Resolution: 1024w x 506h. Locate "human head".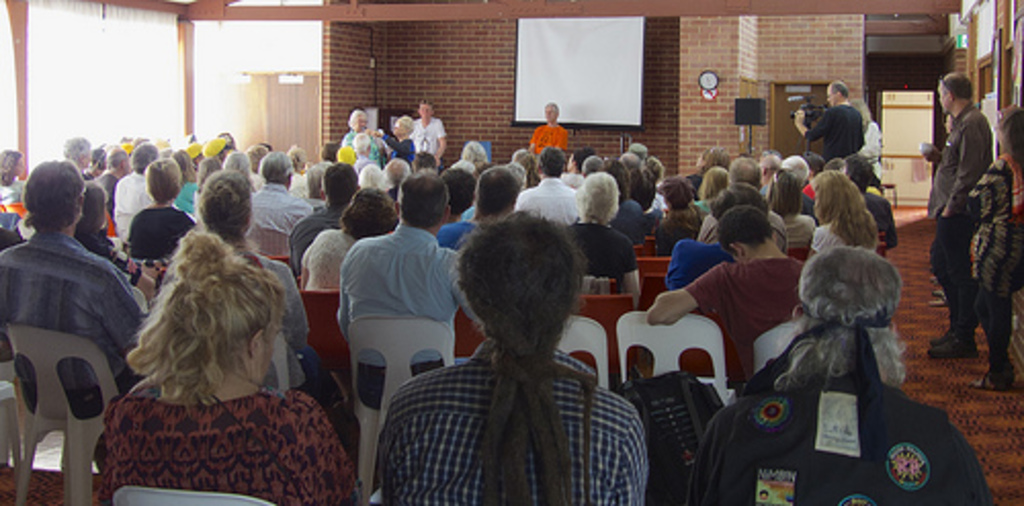
(left=147, top=234, right=283, bottom=387).
